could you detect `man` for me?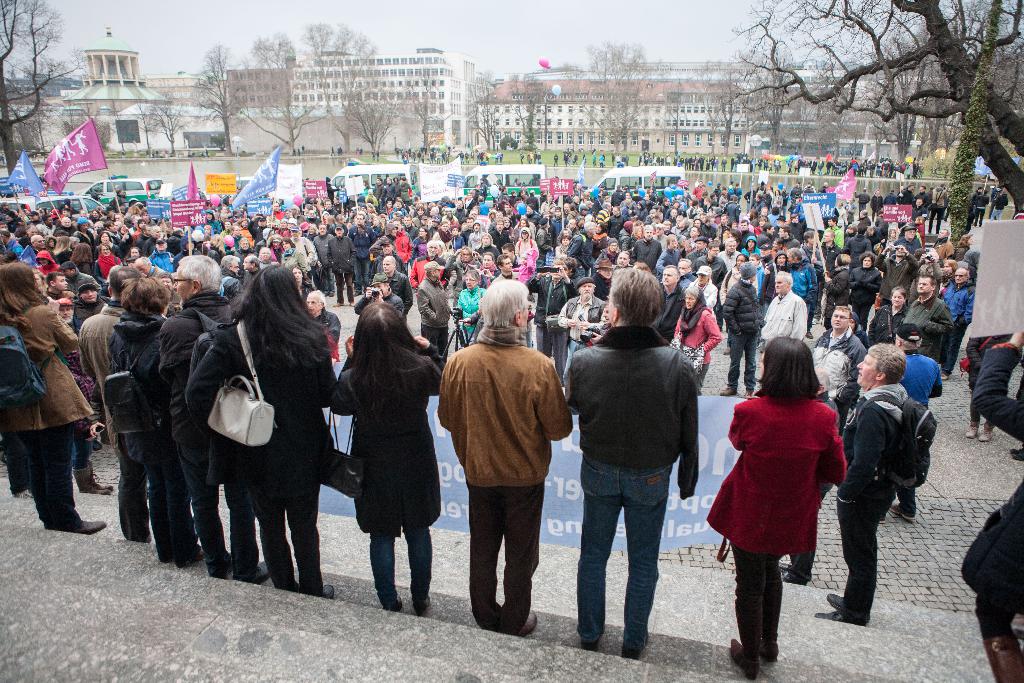
Detection result: <box>910,186,929,215</box>.
